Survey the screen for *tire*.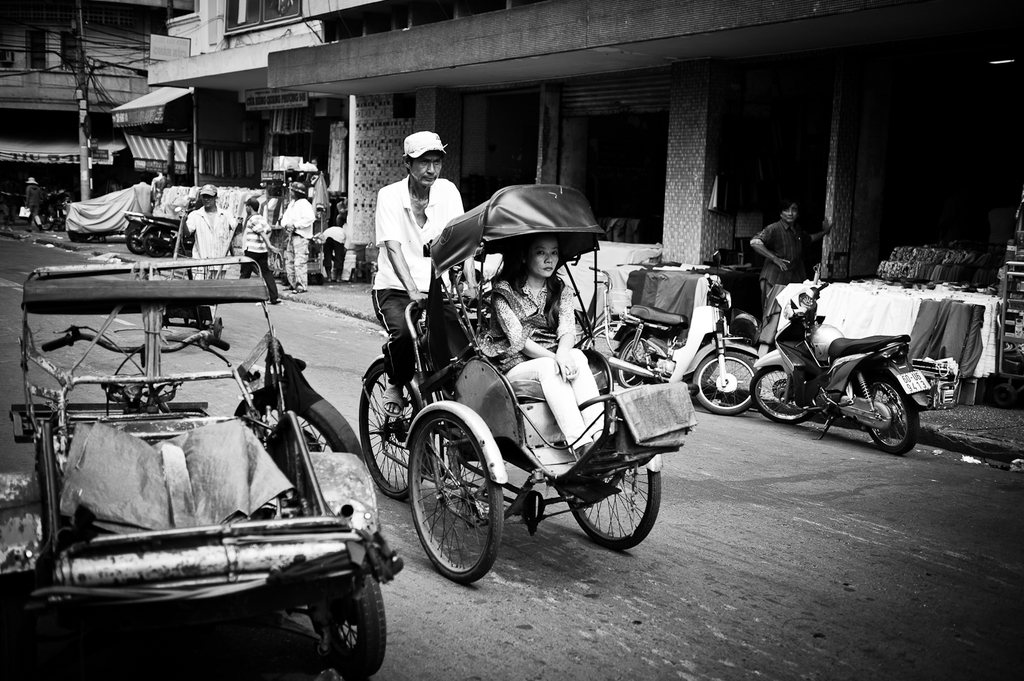
Survey found: bbox=(233, 386, 364, 465).
